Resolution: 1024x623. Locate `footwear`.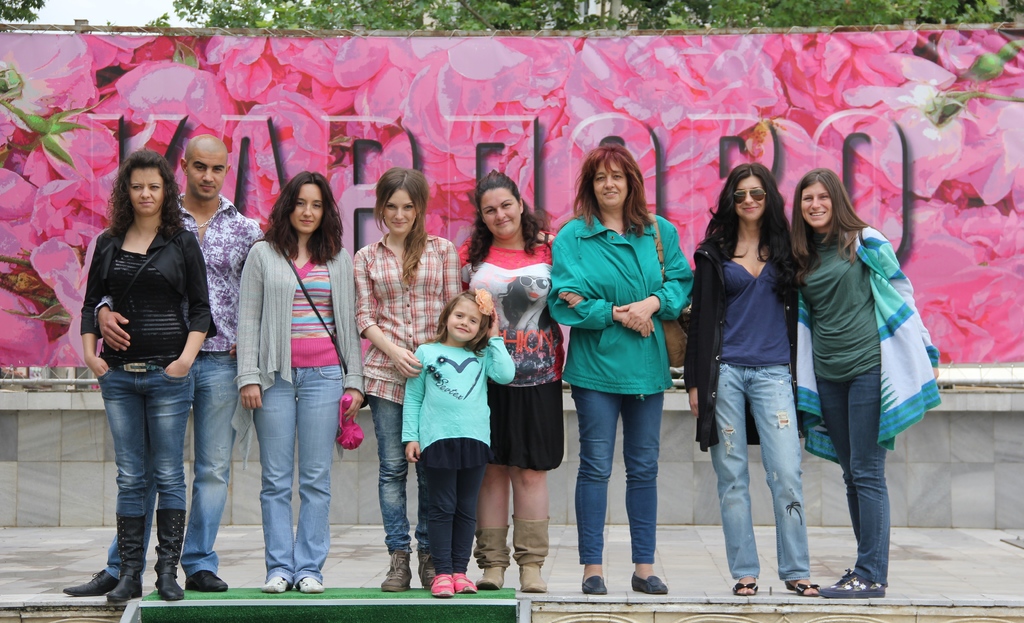
[381,548,412,590].
